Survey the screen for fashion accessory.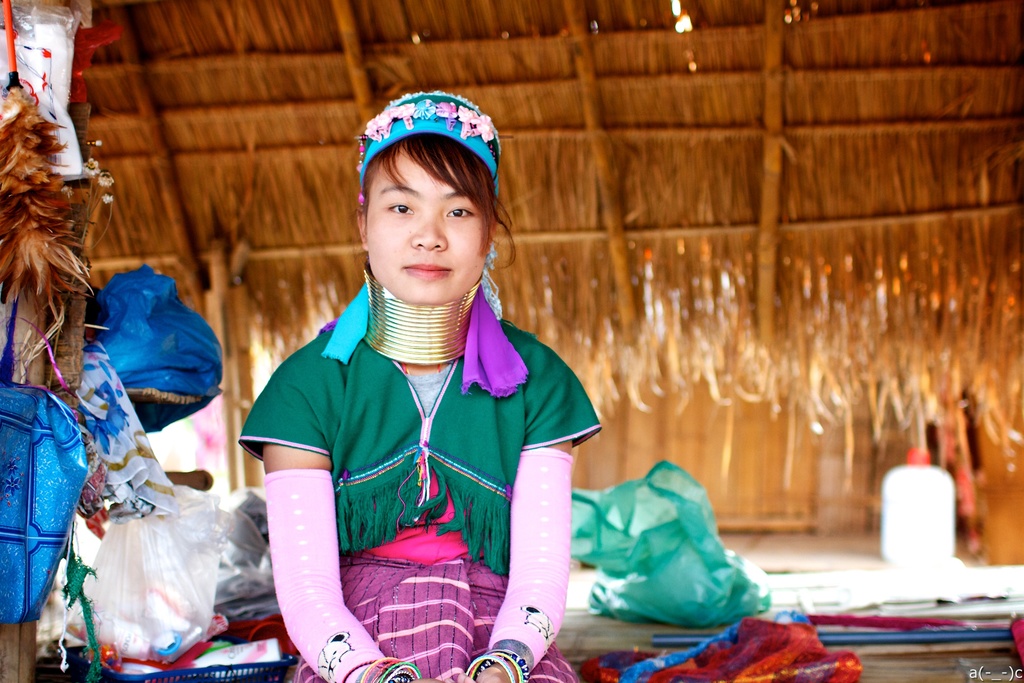
Survey found: l=260, t=469, r=389, b=682.
